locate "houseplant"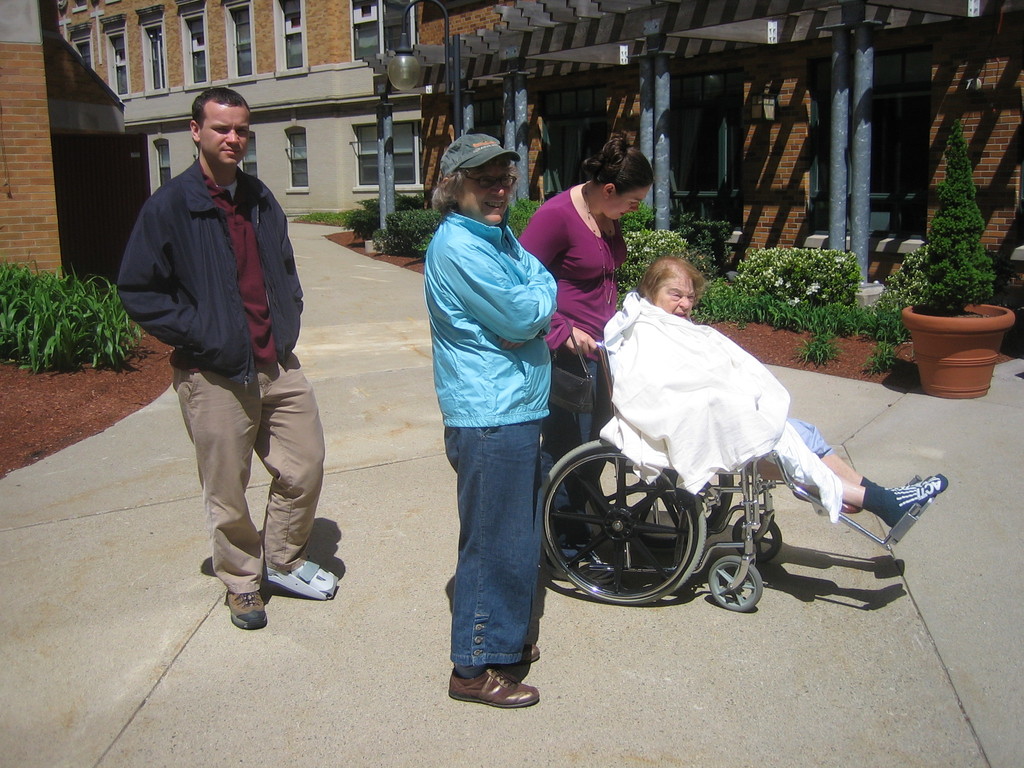
897:114:1020:397
